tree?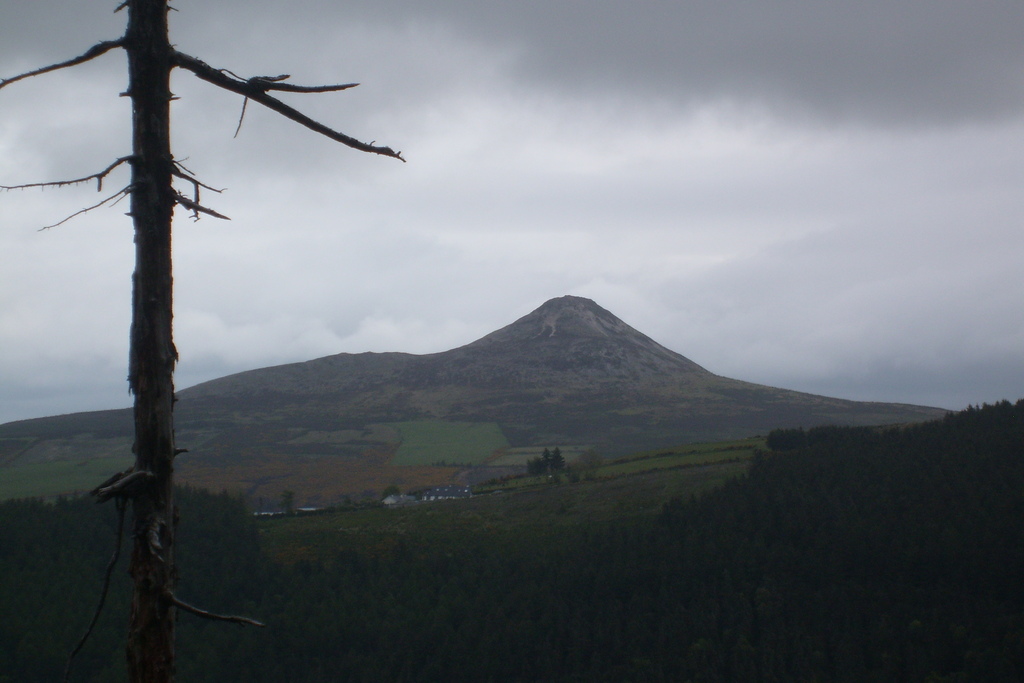
x1=550 y1=448 x2=564 y2=470
